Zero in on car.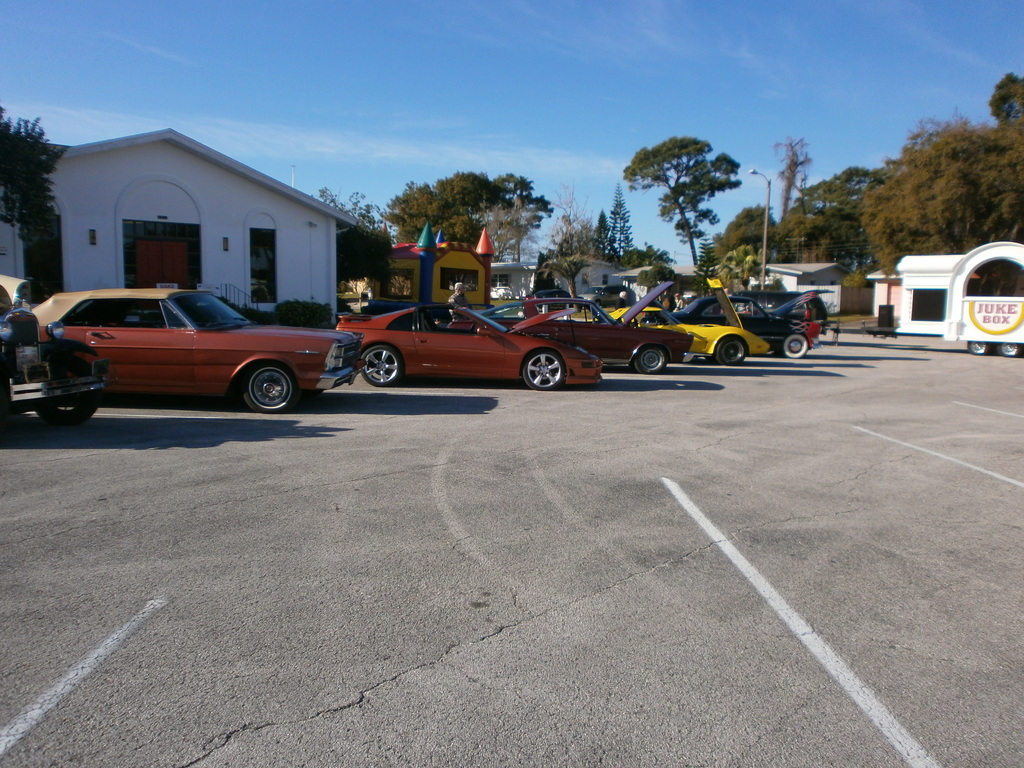
Zeroed in: BBox(480, 279, 692, 372).
